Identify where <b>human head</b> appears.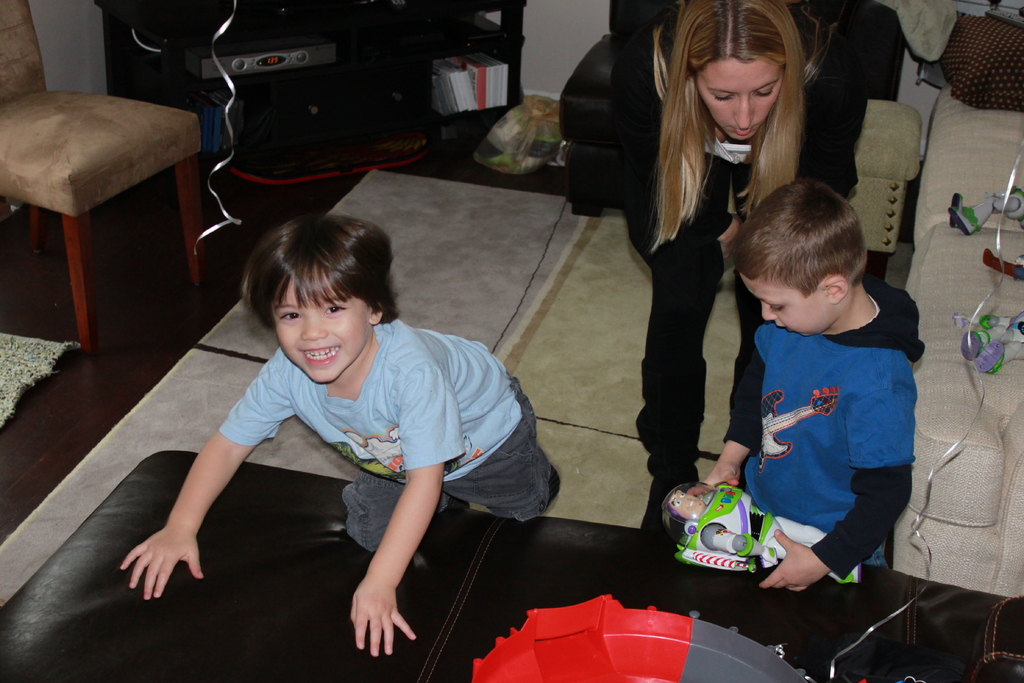
Appears at bbox(728, 180, 872, 340).
